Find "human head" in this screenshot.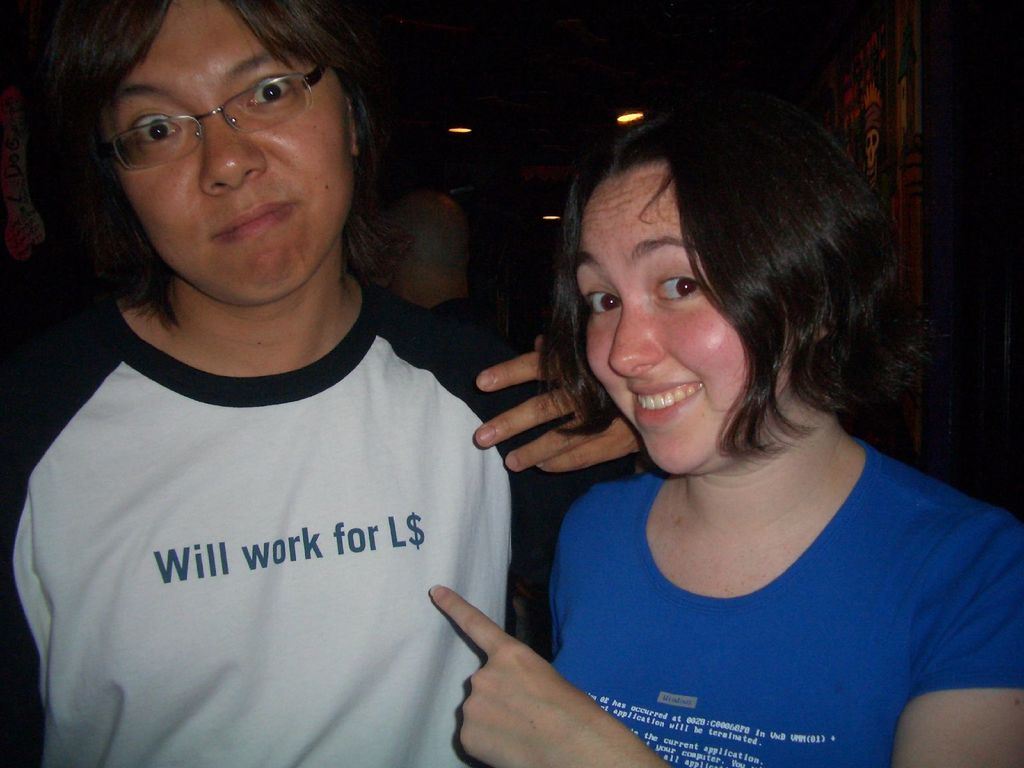
The bounding box for "human head" is locate(523, 104, 878, 456).
